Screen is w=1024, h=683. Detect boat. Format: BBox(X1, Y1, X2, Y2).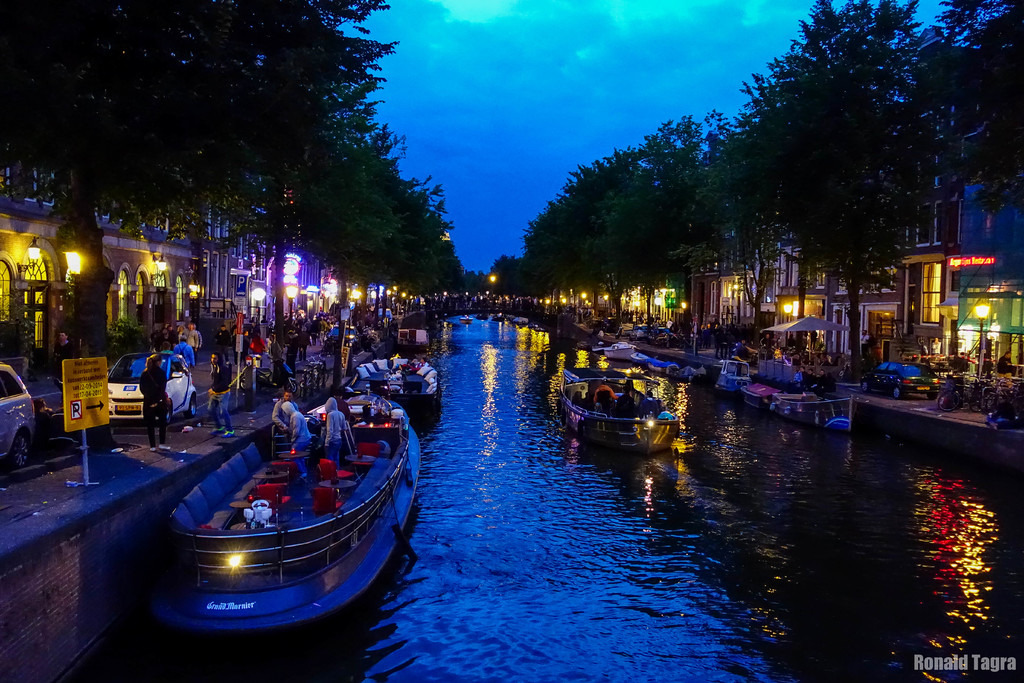
BBox(394, 326, 433, 352).
